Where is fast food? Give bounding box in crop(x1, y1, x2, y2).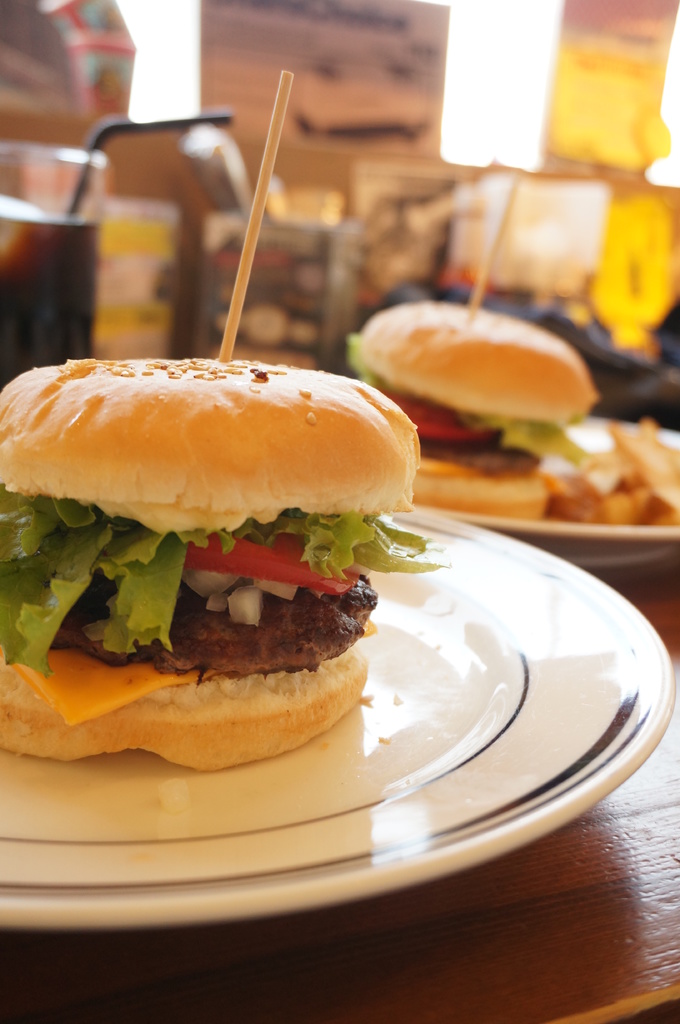
crop(8, 312, 420, 788).
